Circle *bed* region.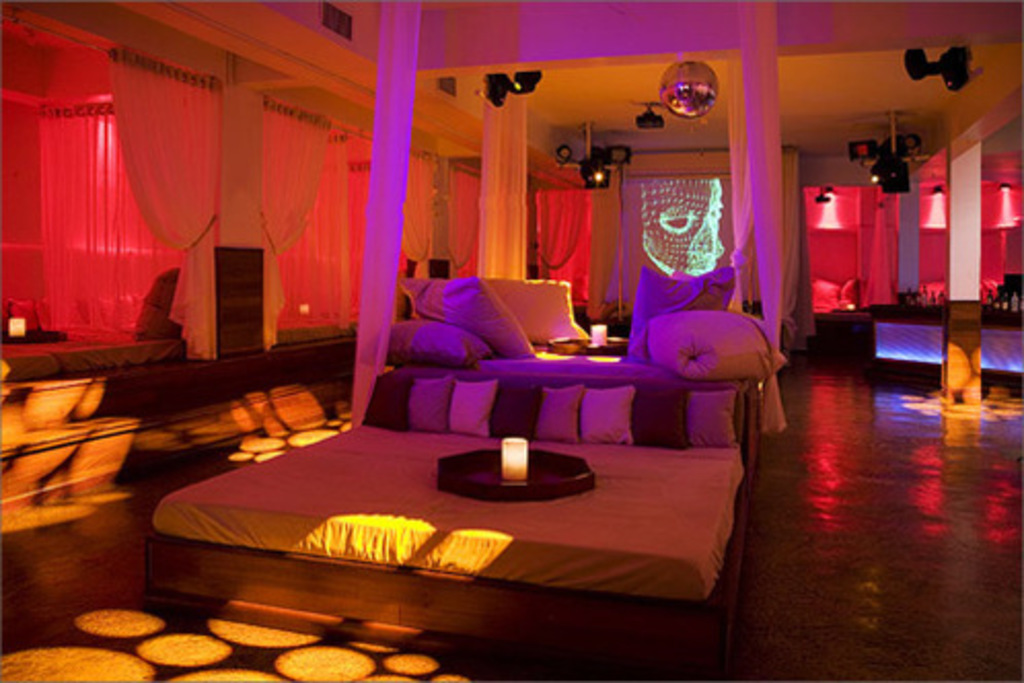
Region: 152,230,746,656.
